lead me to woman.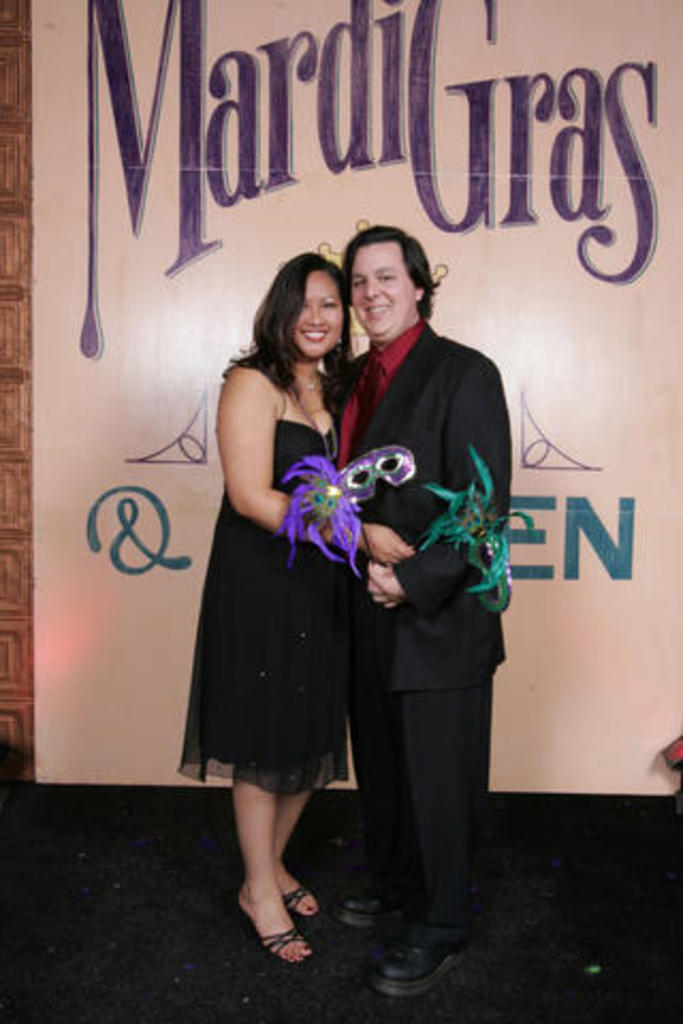
Lead to bbox=[184, 230, 384, 930].
